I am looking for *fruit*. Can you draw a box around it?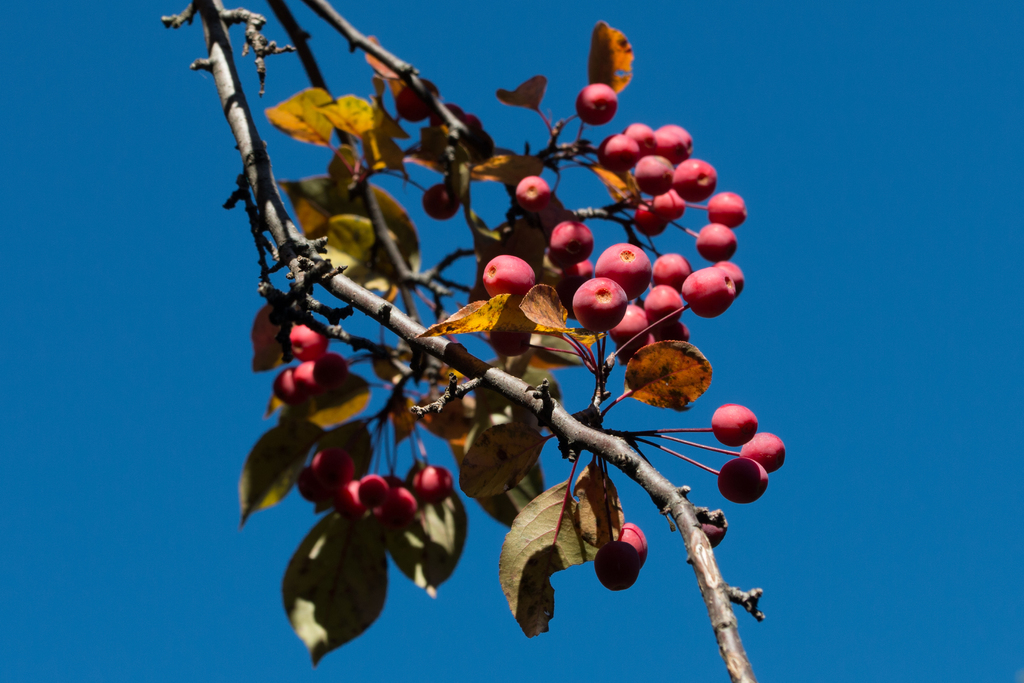
Sure, the bounding box is [left=271, top=368, right=298, bottom=402].
